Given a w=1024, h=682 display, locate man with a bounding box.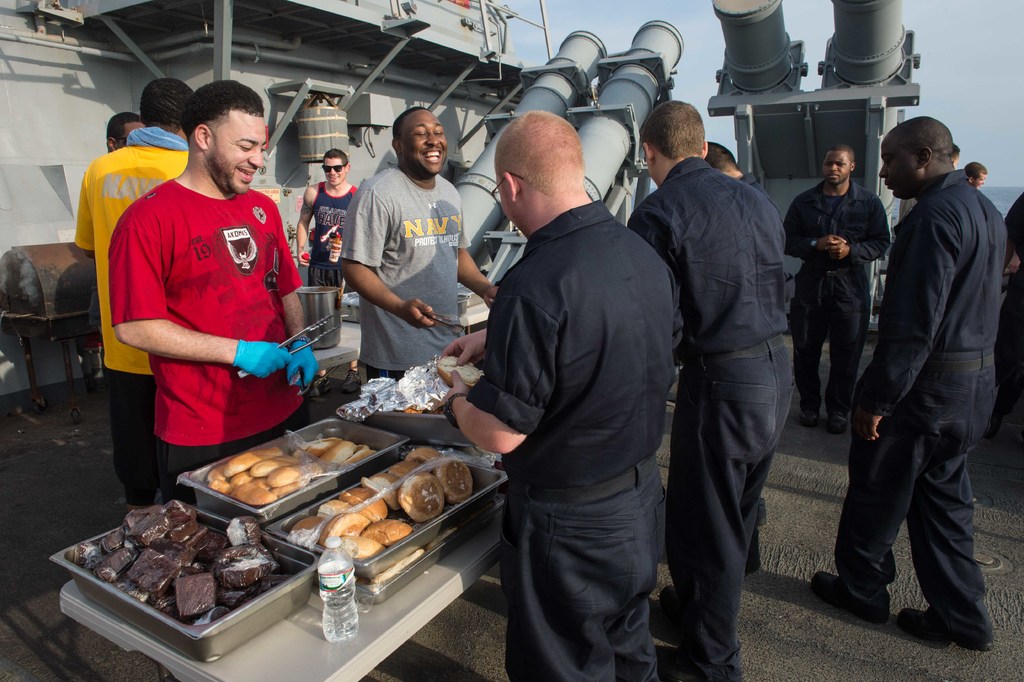
Located: bbox=[342, 105, 501, 381].
